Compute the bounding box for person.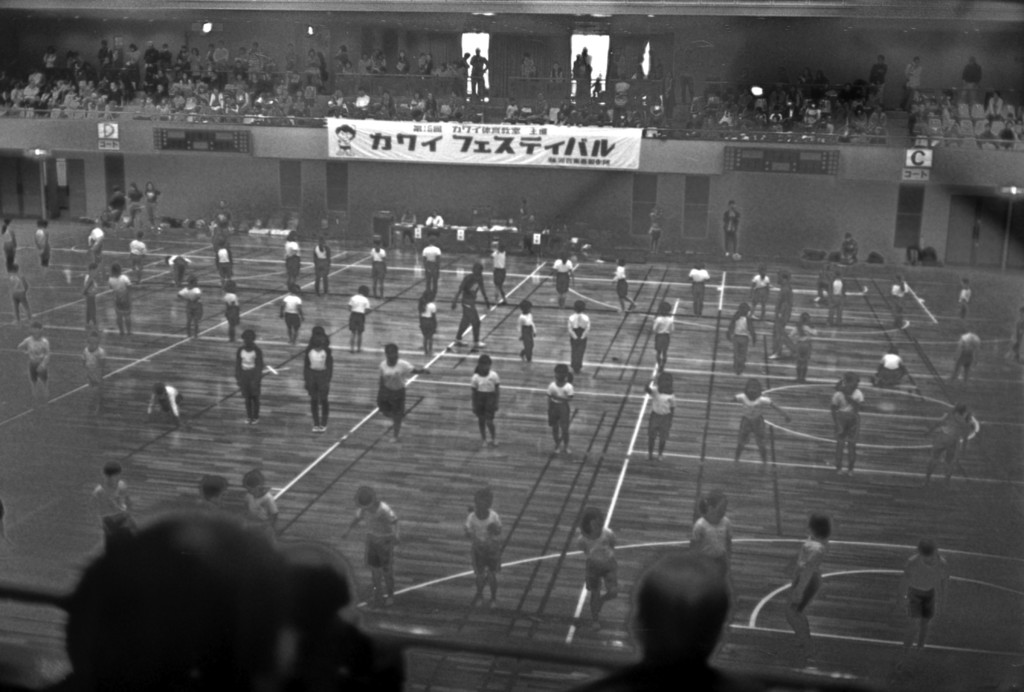
bbox=(685, 495, 729, 592).
